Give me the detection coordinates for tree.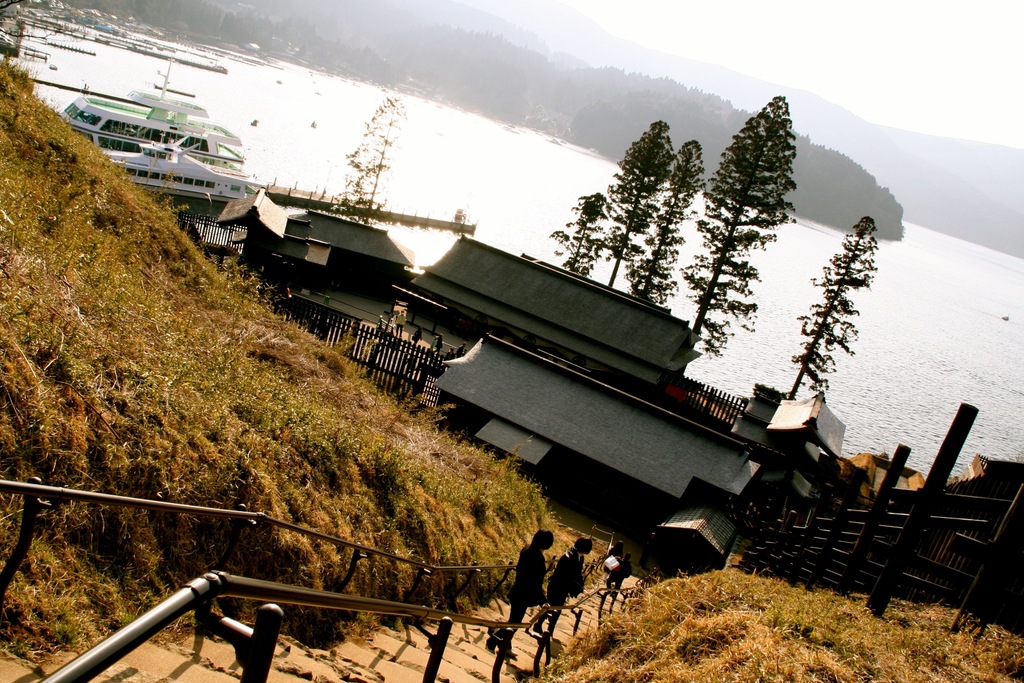
788 211 883 403.
